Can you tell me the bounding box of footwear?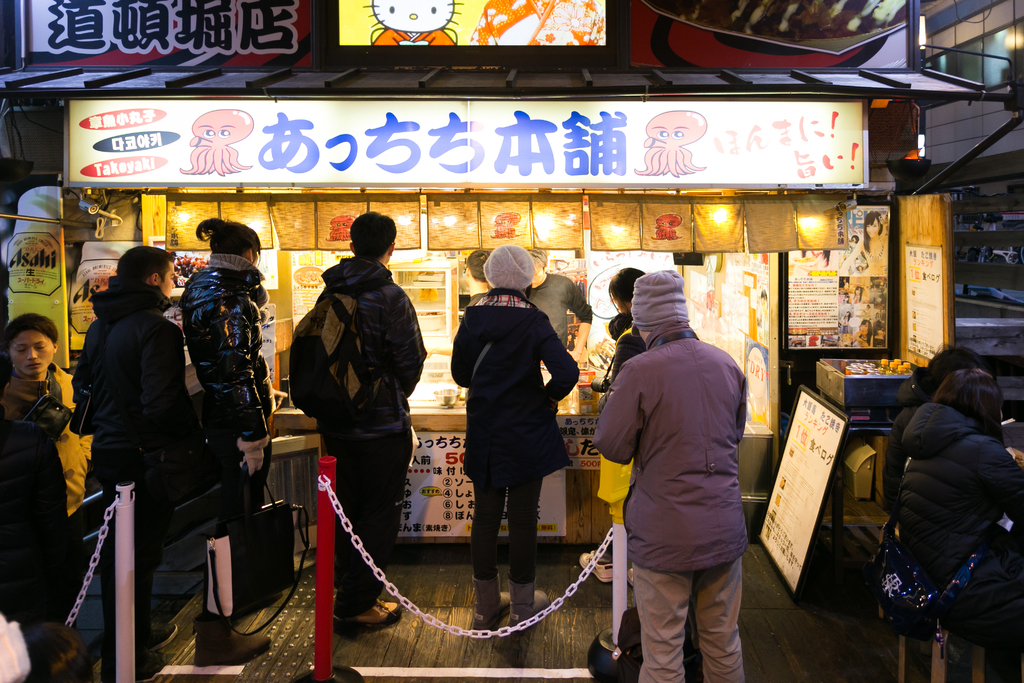
(503, 572, 552, 632).
